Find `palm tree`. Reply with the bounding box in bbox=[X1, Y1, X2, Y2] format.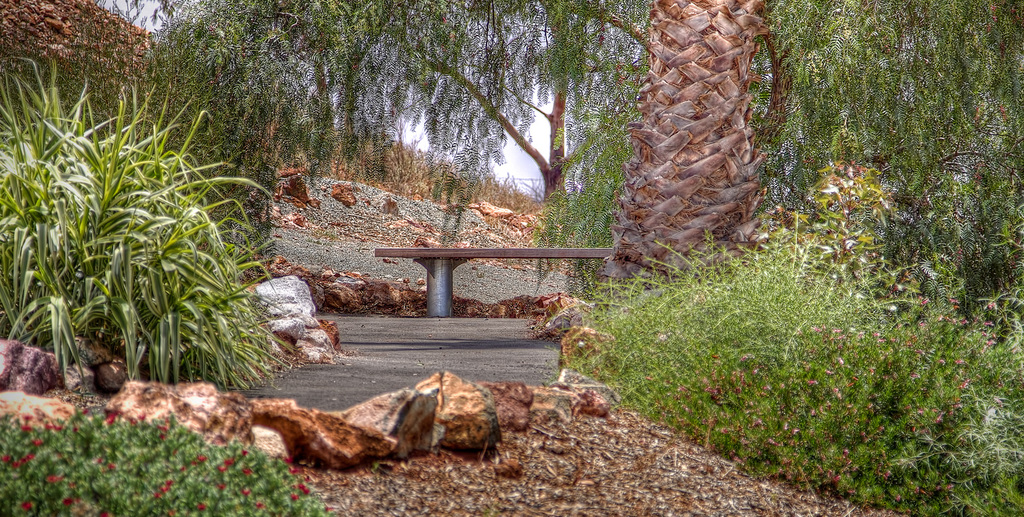
bbox=[763, 118, 930, 237].
